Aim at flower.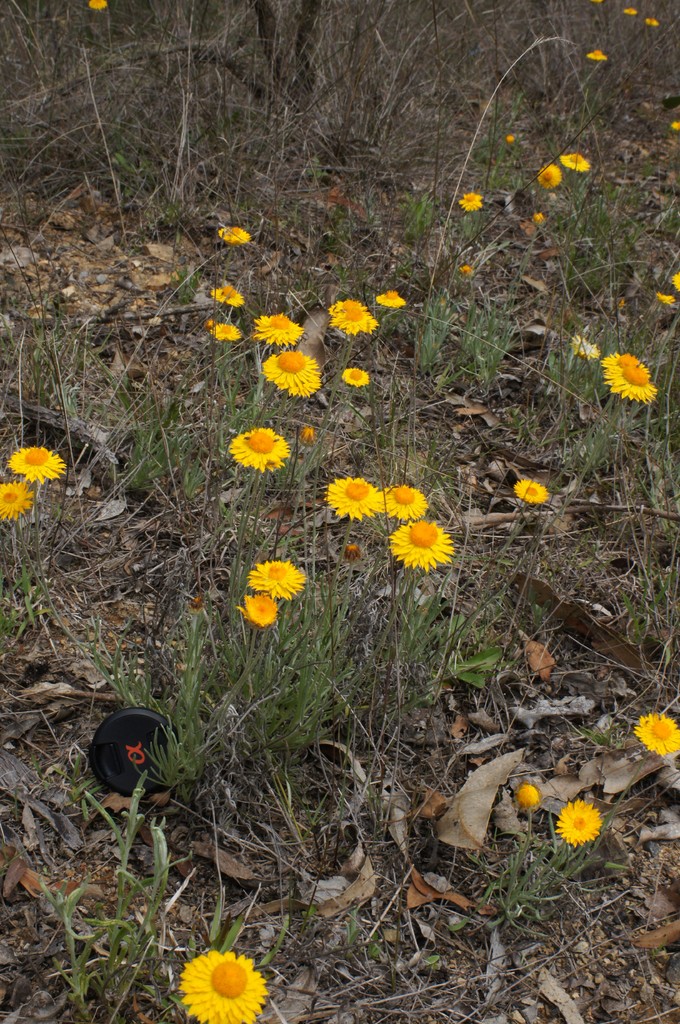
Aimed at bbox(84, 0, 108, 12).
